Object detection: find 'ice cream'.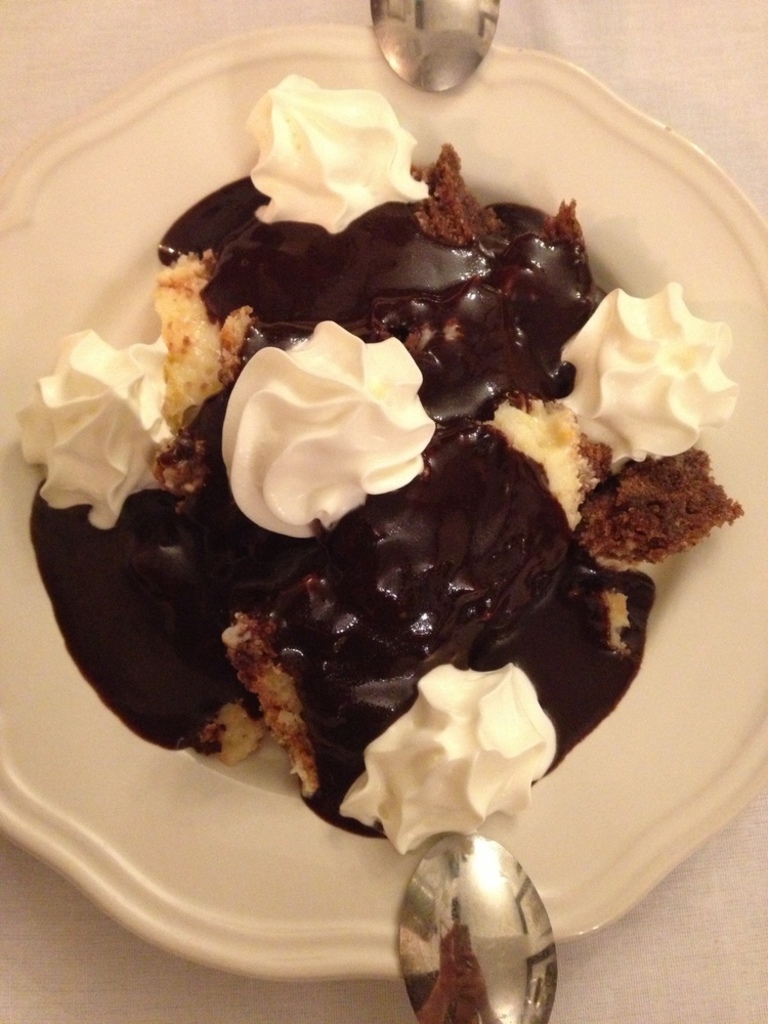
(x1=242, y1=75, x2=429, y2=229).
